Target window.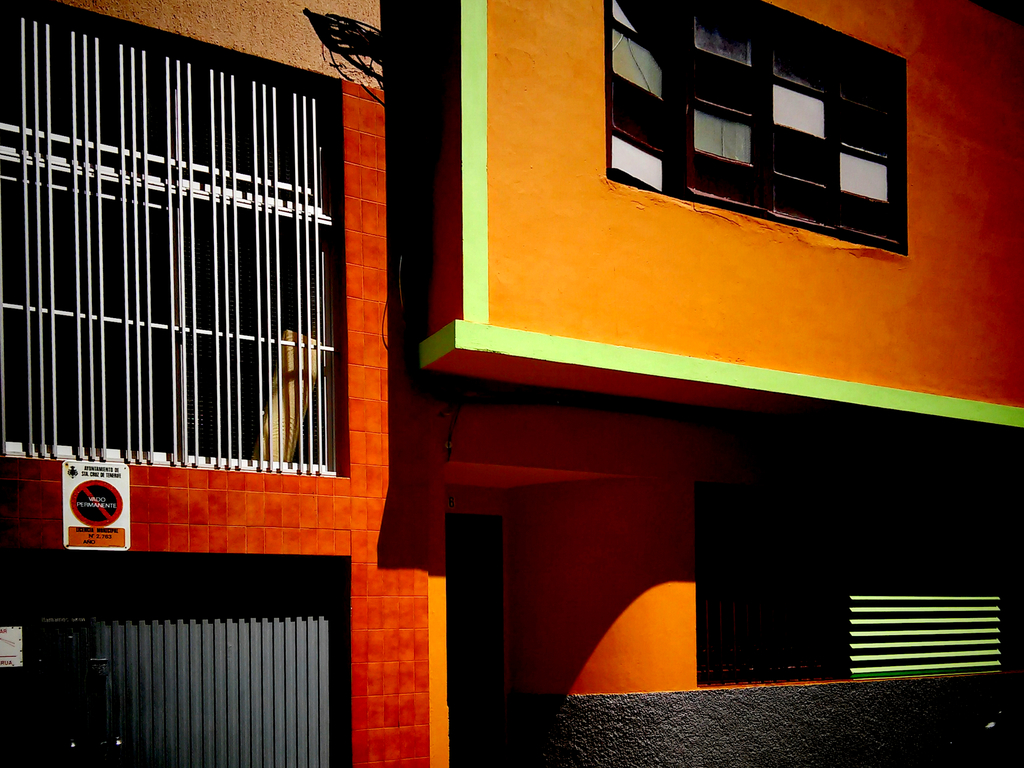
Target region: [0, 0, 339, 474].
